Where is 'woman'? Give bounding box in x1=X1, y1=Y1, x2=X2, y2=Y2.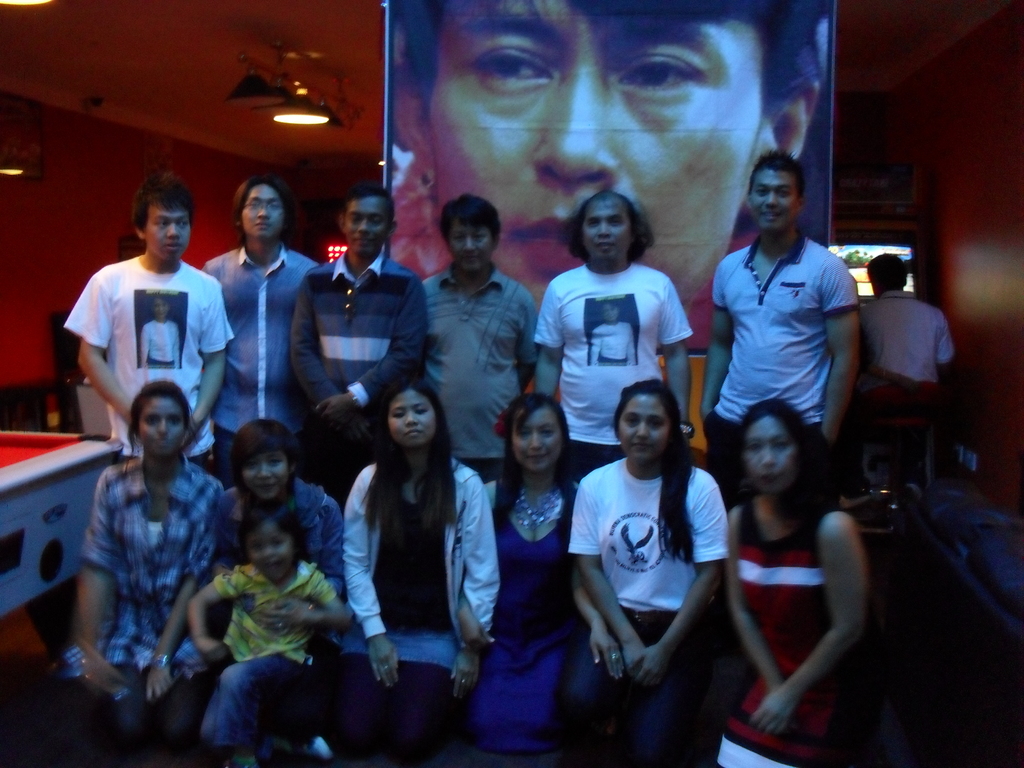
x1=56, y1=374, x2=218, y2=767.
